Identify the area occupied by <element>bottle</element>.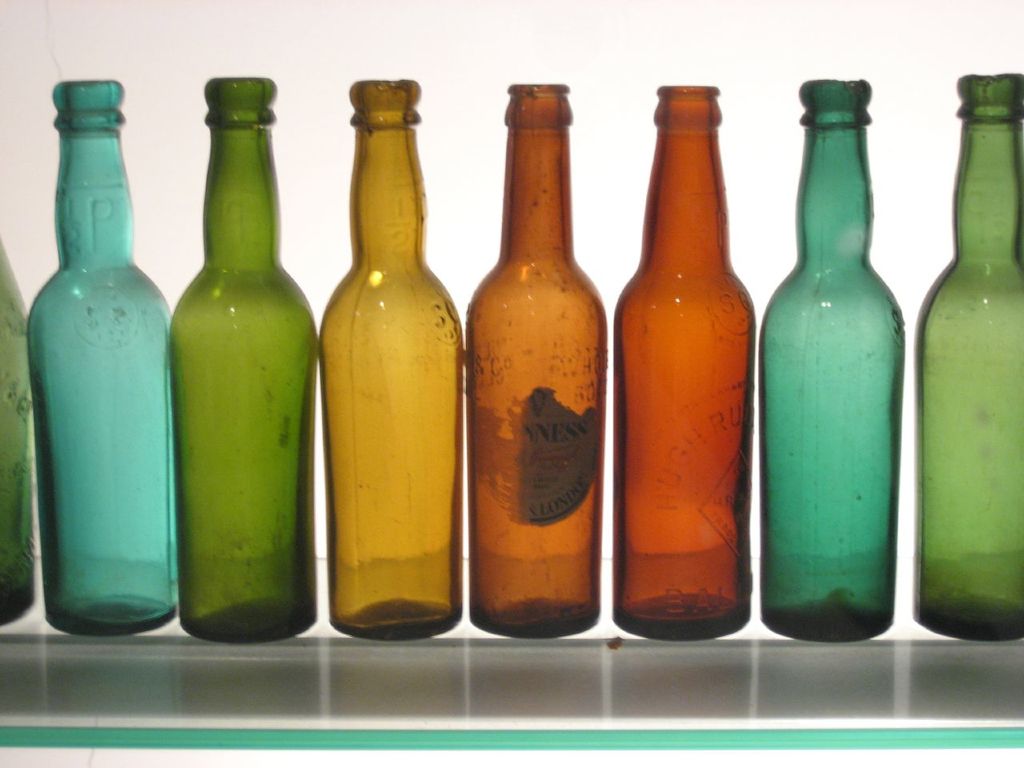
Area: left=24, top=70, right=178, bottom=638.
